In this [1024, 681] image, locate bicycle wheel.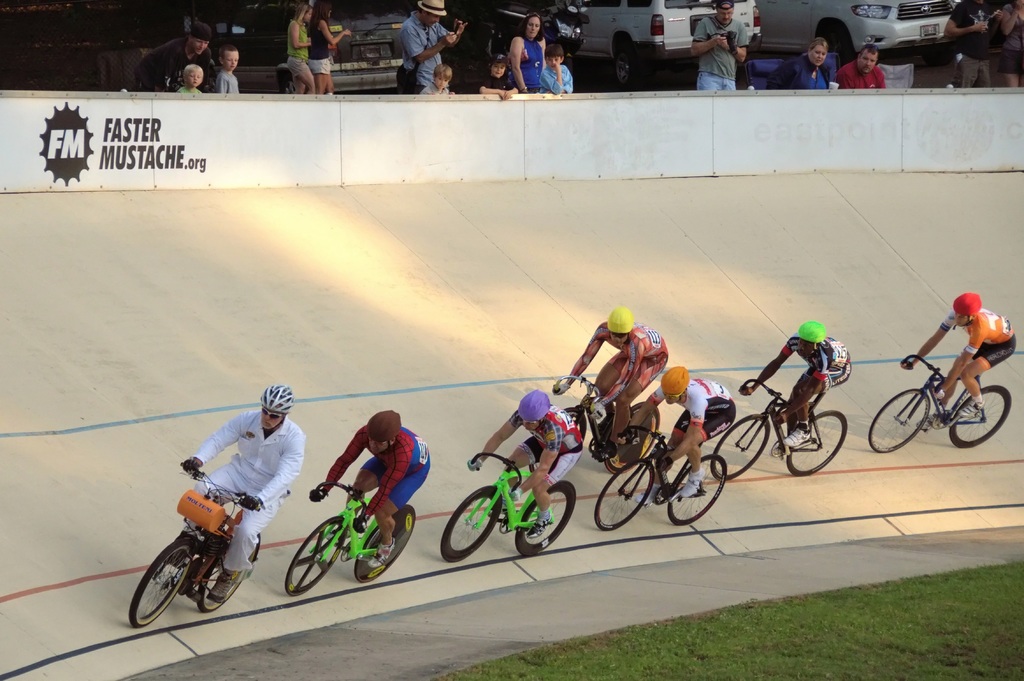
Bounding box: (x1=710, y1=412, x2=769, y2=485).
